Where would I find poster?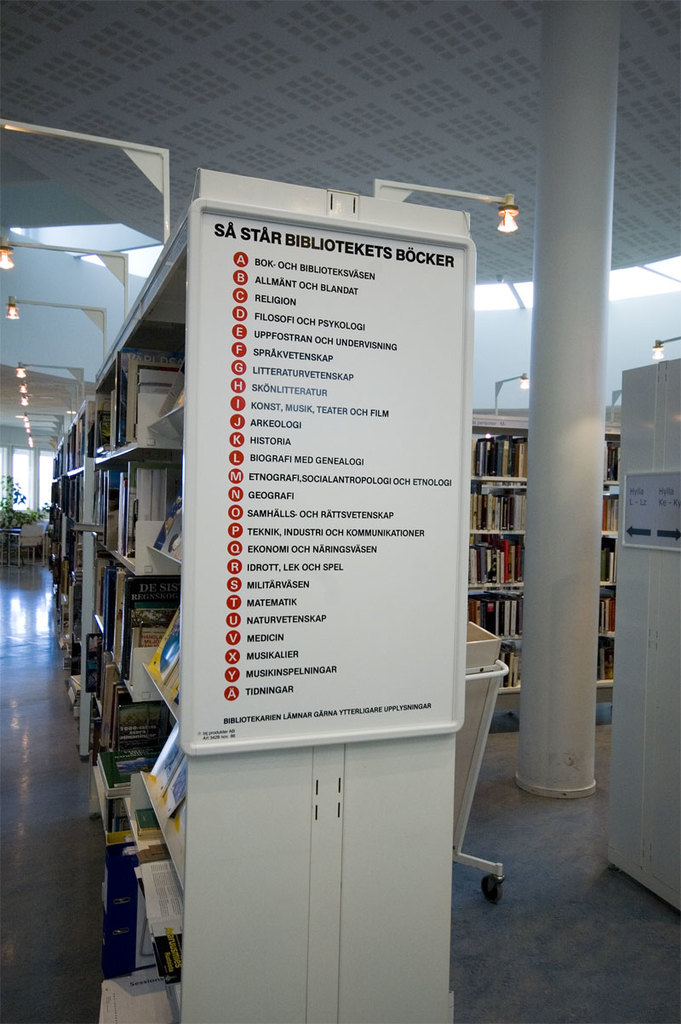
At (193,215,455,752).
